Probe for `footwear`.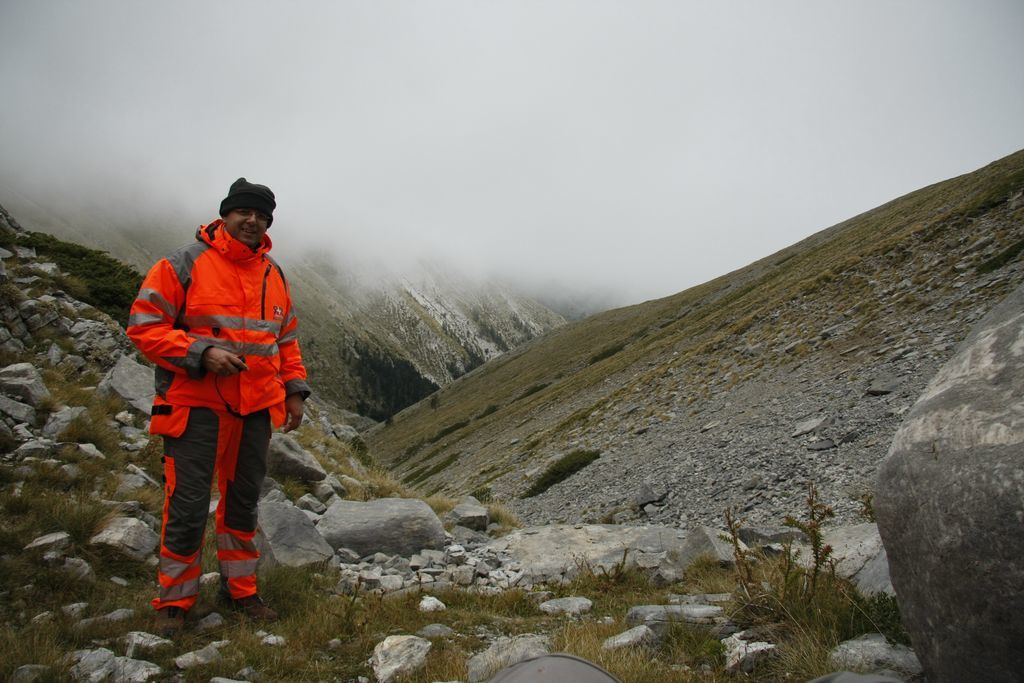
Probe result: x1=153 y1=605 x2=184 y2=639.
